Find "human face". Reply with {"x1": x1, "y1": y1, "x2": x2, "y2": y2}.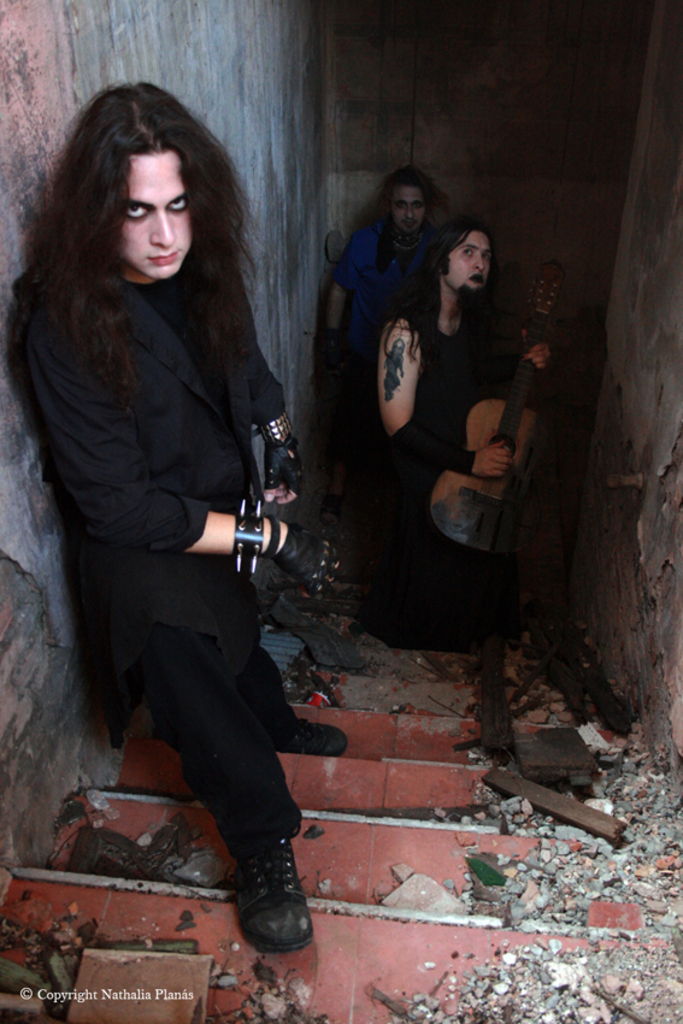
{"x1": 448, "y1": 233, "x2": 491, "y2": 288}.
